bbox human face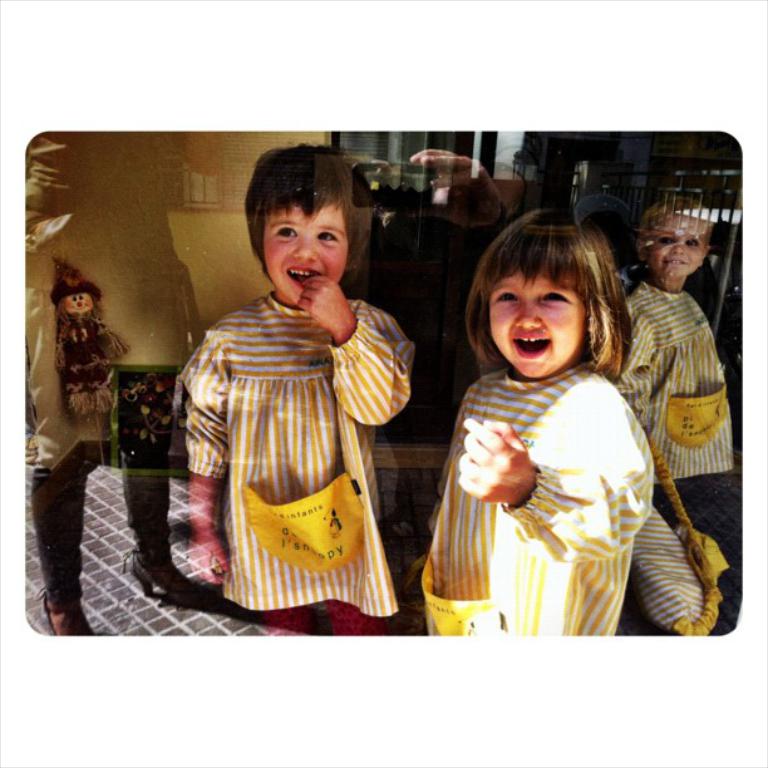
detection(264, 206, 349, 301)
